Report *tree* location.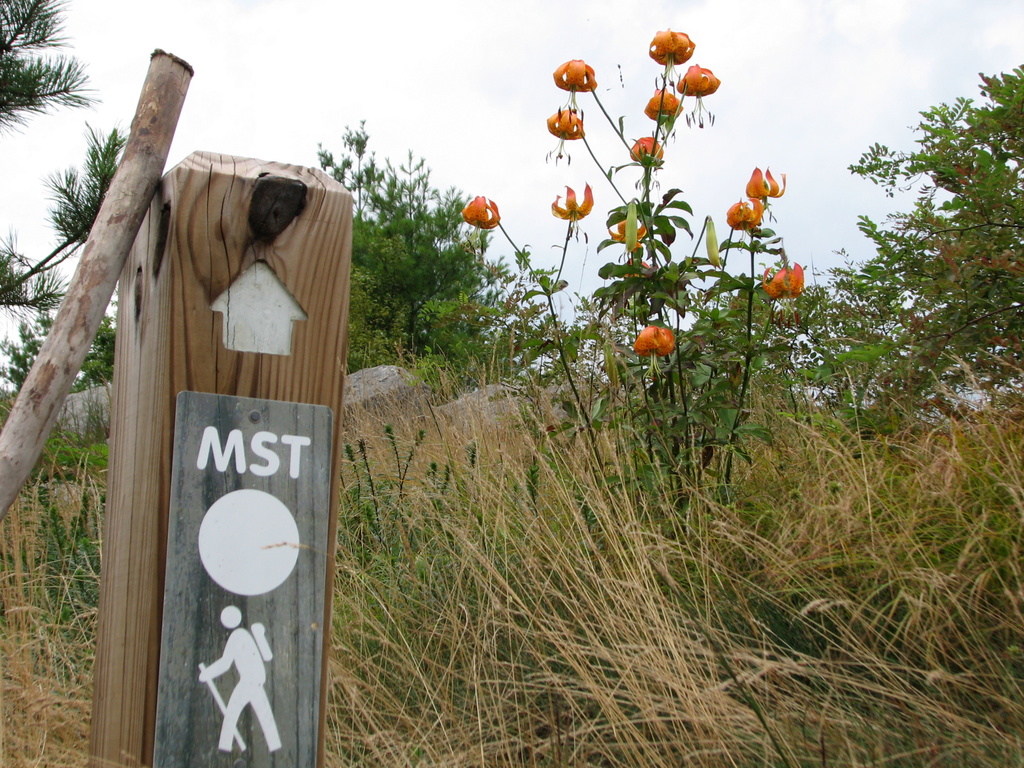
Report: <bbox>0, 0, 135, 393</bbox>.
